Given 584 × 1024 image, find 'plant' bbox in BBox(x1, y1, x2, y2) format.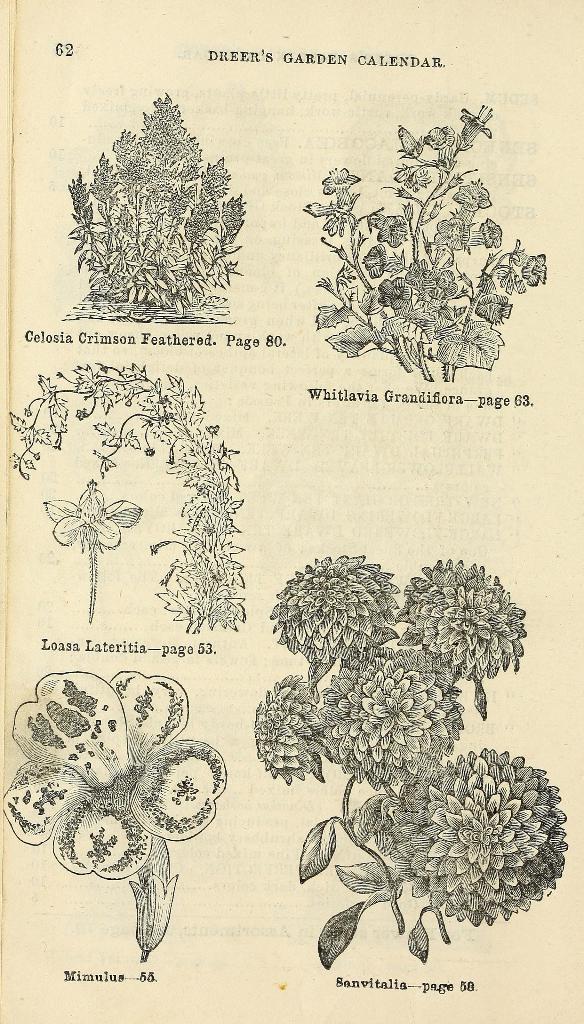
BBox(290, 84, 548, 393).
